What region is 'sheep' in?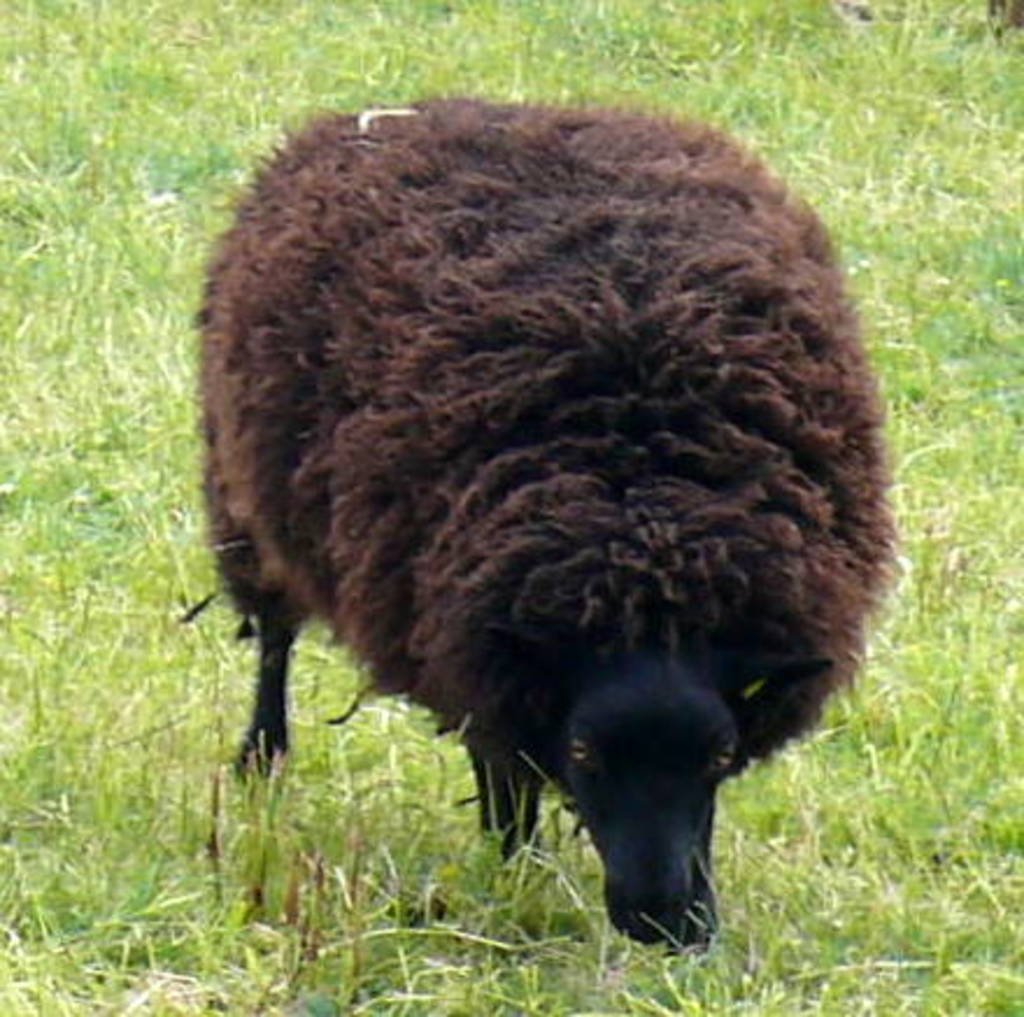
crop(182, 109, 889, 952).
